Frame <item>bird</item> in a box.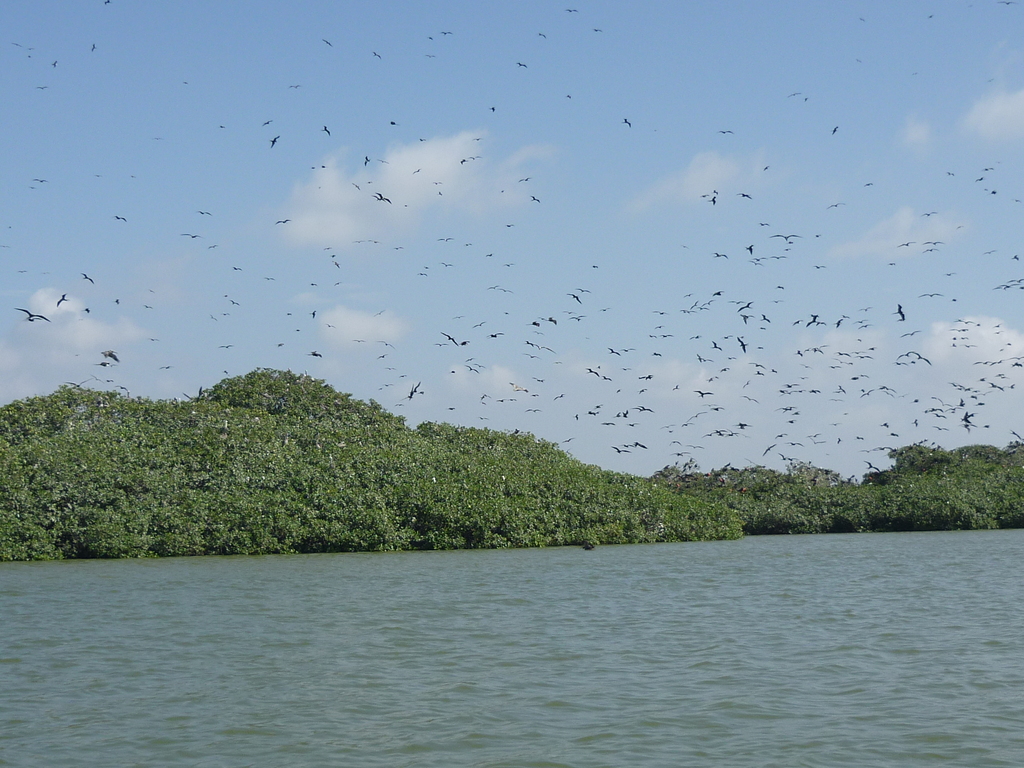
{"x1": 440, "y1": 330, "x2": 458, "y2": 350}.
